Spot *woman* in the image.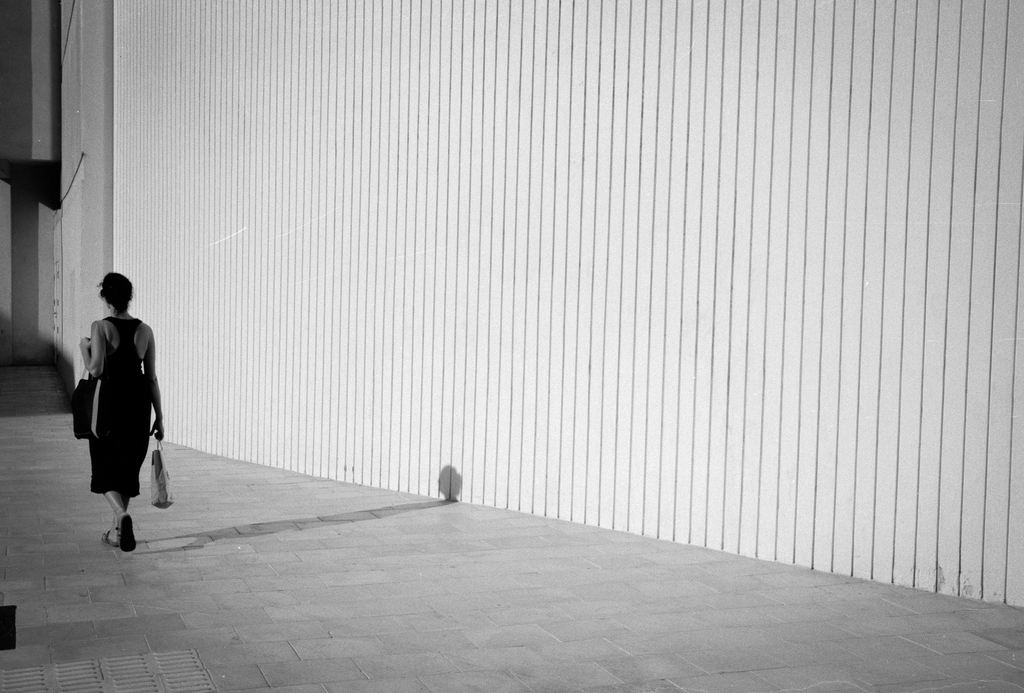
*woman* found at box=[78, 272, 166, 553].
